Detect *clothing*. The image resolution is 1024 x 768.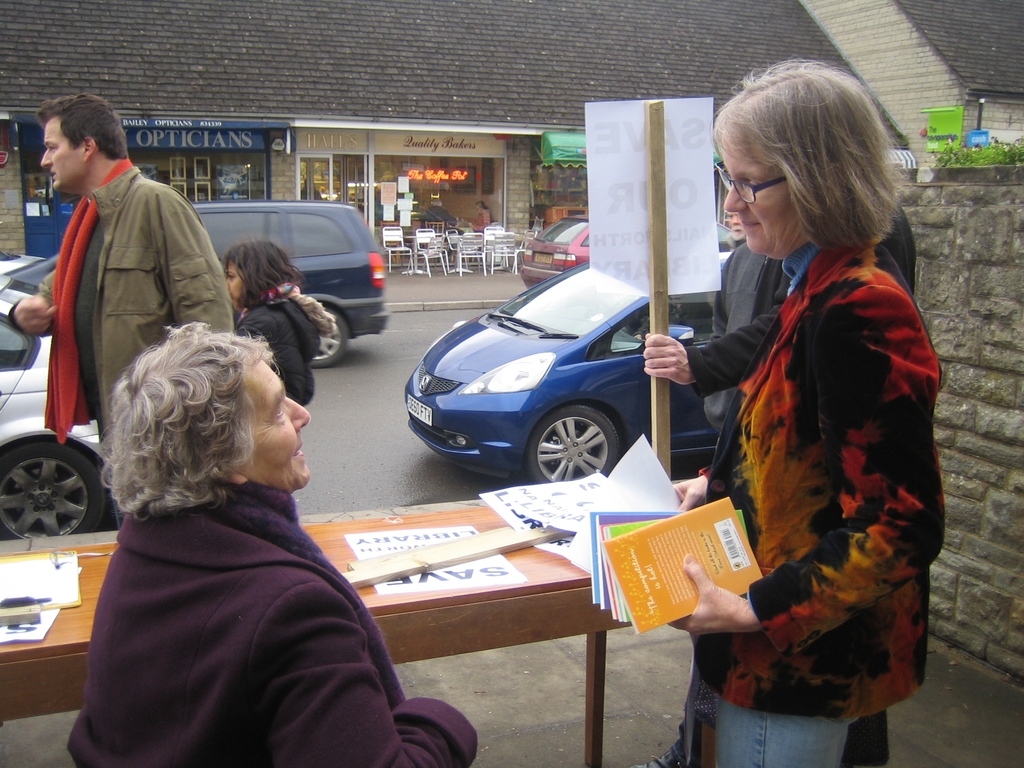
BBox(41, 158, 236, 444).
